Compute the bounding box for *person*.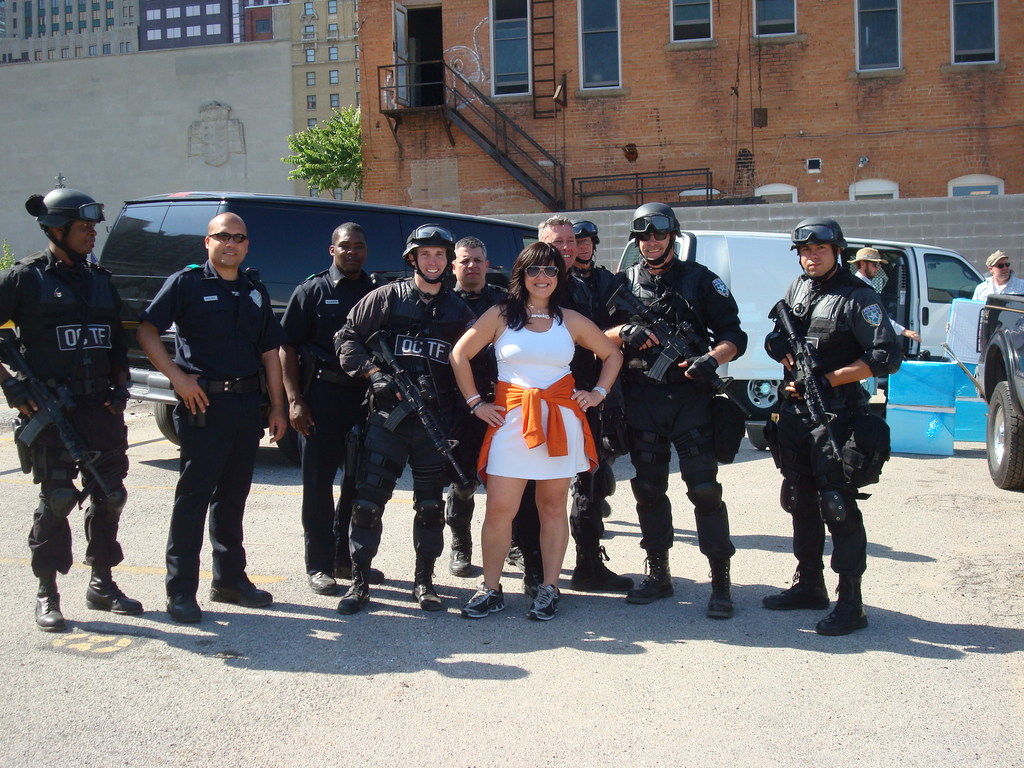
975:248:1023:301.
